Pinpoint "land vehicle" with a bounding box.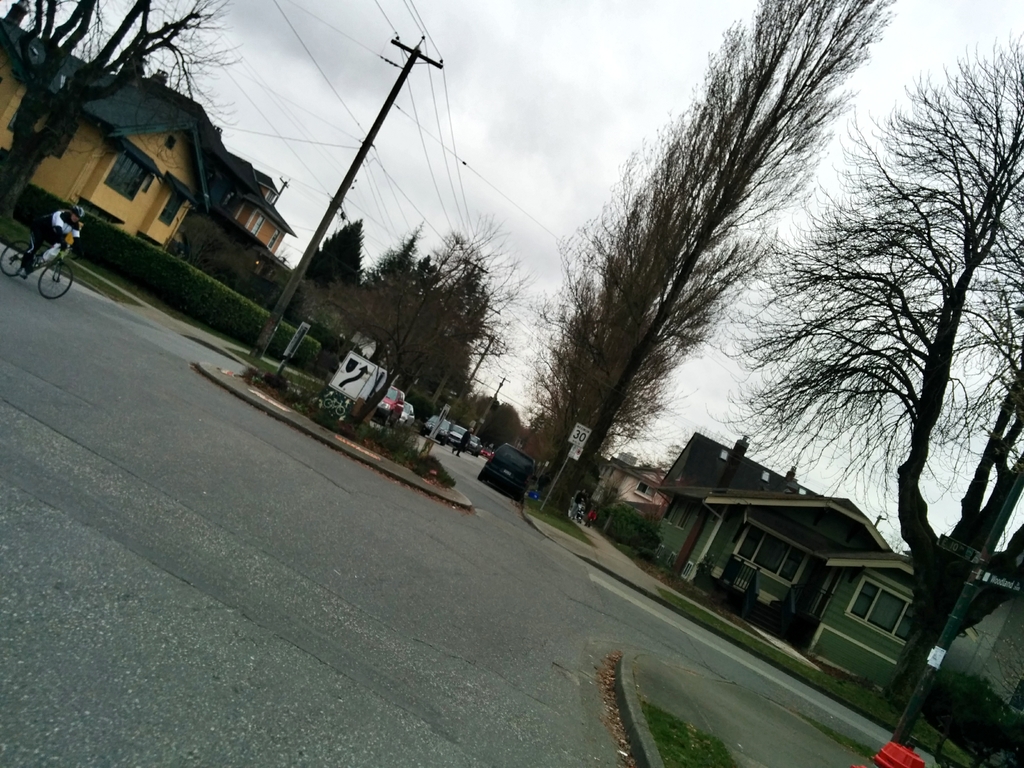
399,401,419,434.
